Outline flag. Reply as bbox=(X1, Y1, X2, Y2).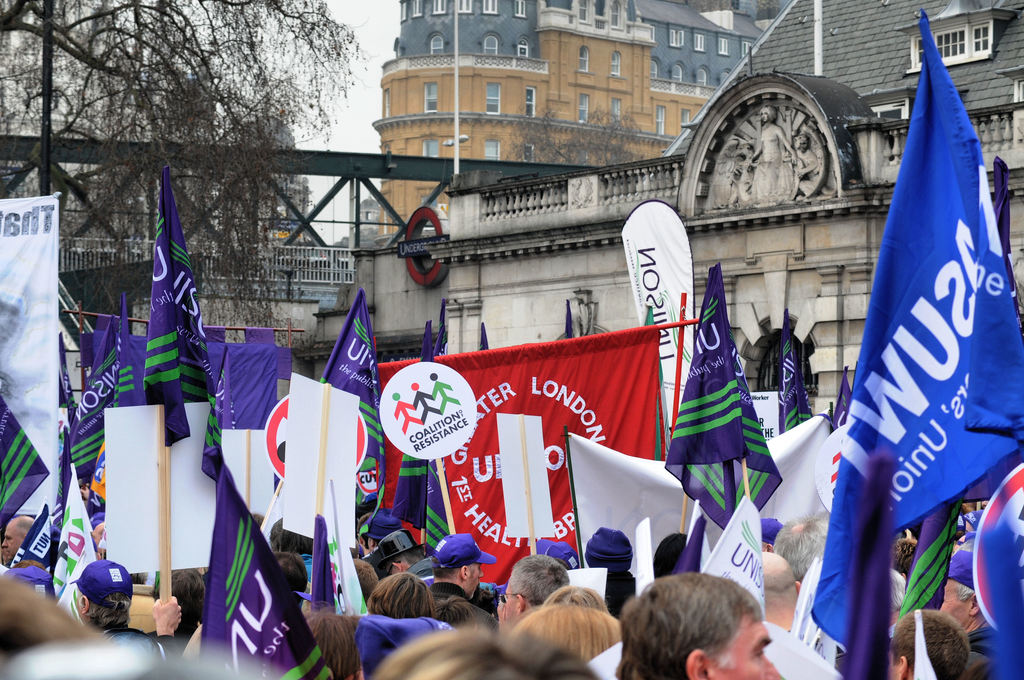
bbox=(318, 290, 390, 521).
